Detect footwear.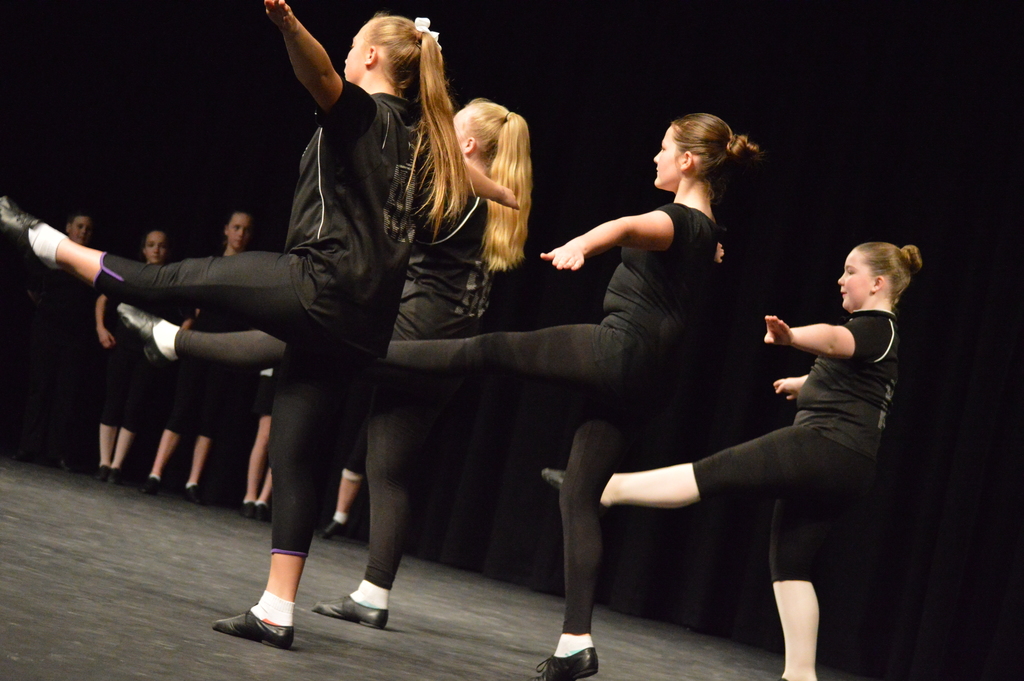
Detected at (317, 516, 341, 541).
